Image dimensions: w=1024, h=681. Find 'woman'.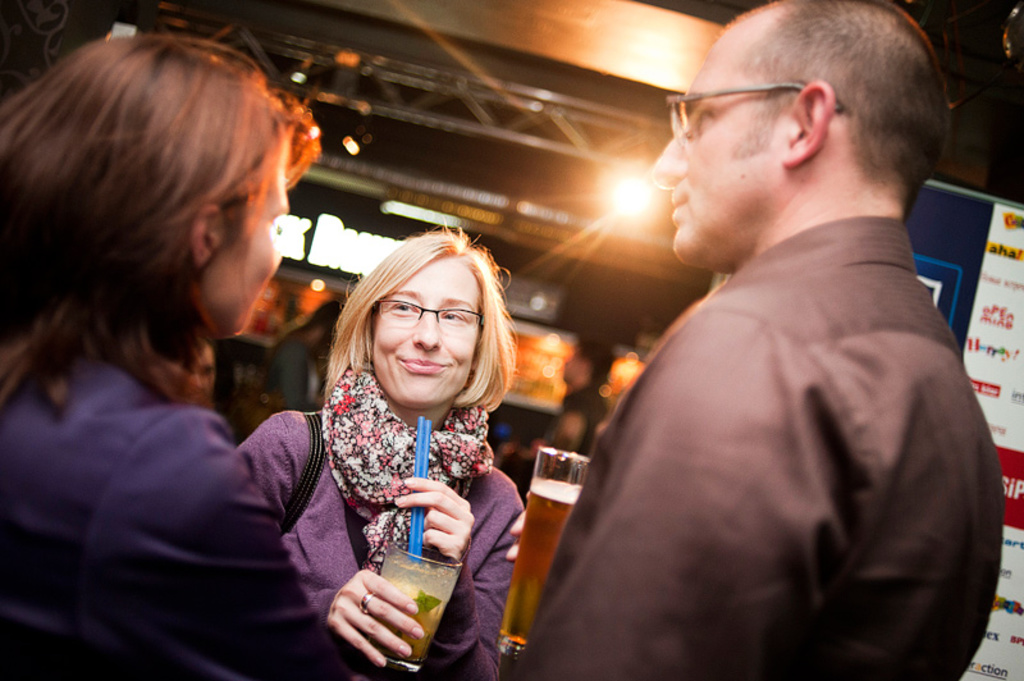
left=0, top=35, right=358, bottom=680.
